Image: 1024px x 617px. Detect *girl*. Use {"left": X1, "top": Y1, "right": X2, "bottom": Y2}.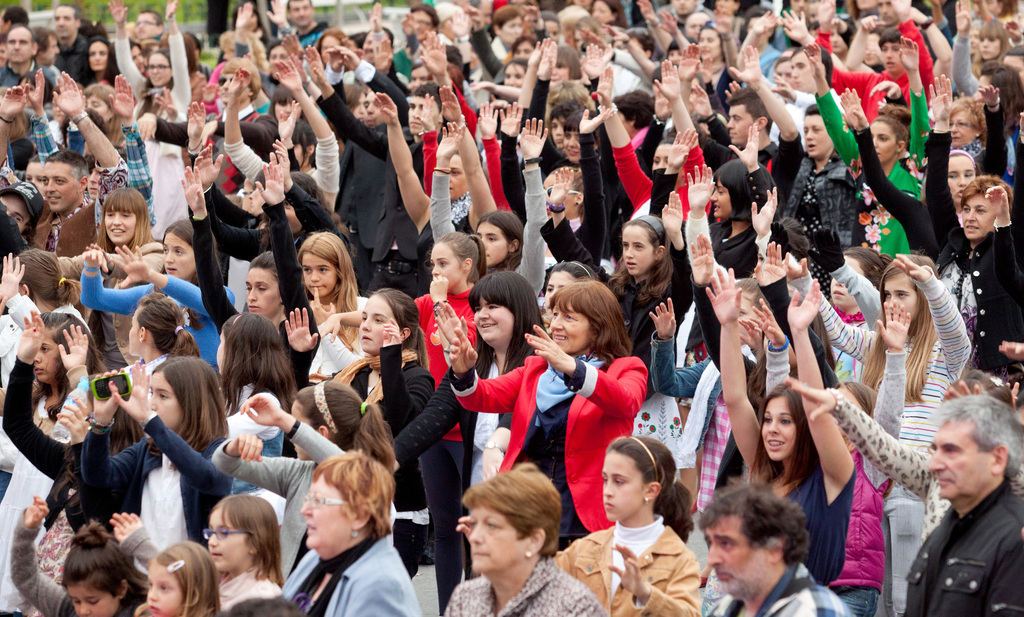
{"left": 776, "top": 48, "right": 799, "bottom": 88}.
